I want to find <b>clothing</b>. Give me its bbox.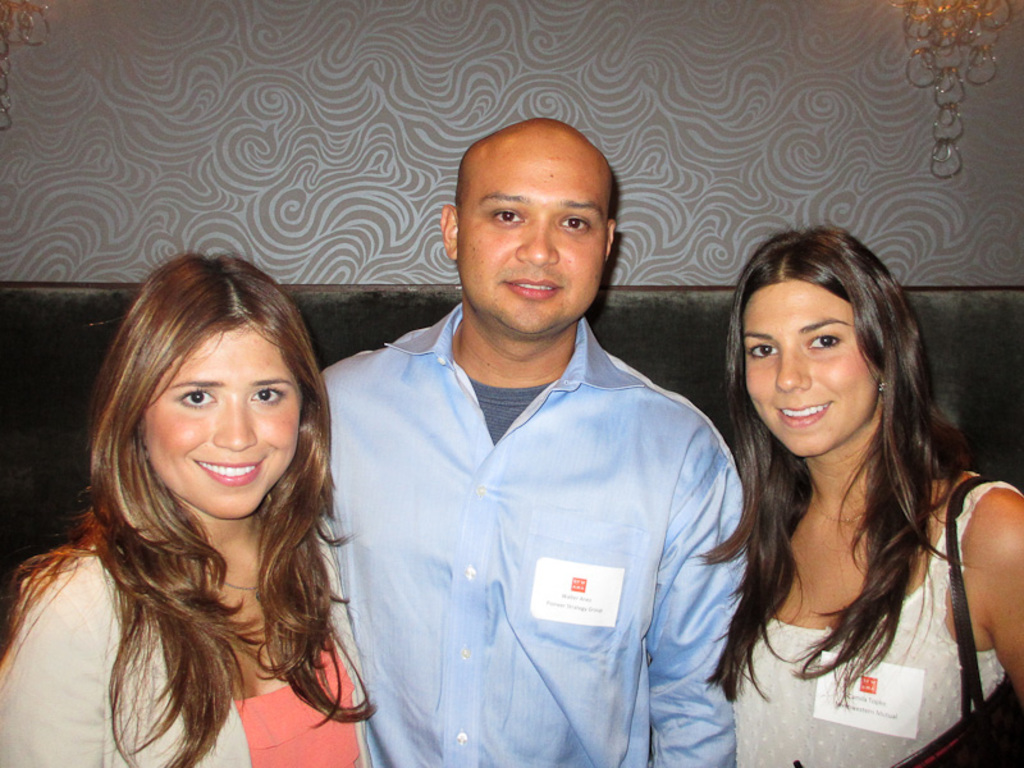
(left=306, top=323, right=794, bottom=767).
